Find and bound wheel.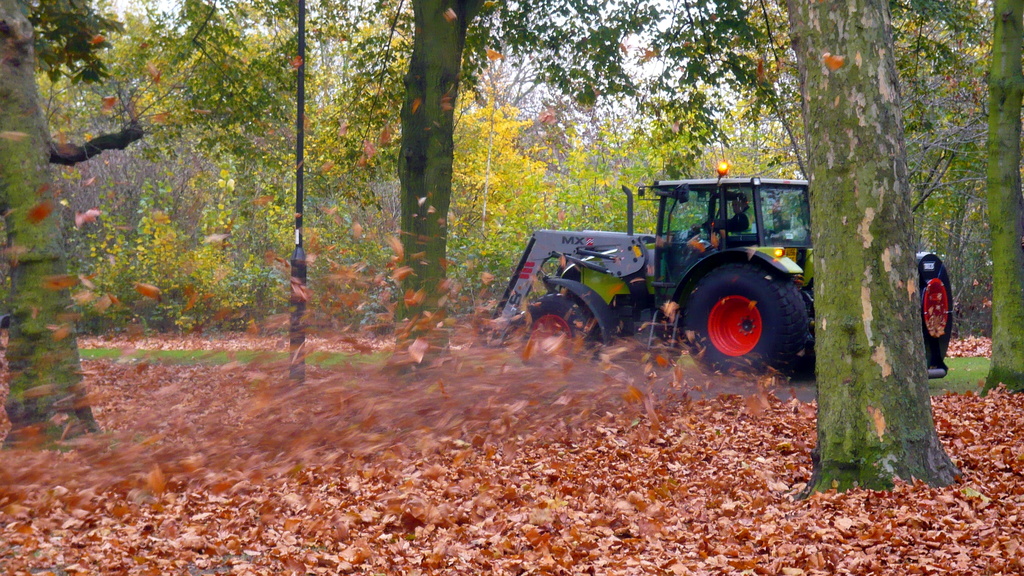
Bound: x1=917, y1=255, x2=955, y2=366.
